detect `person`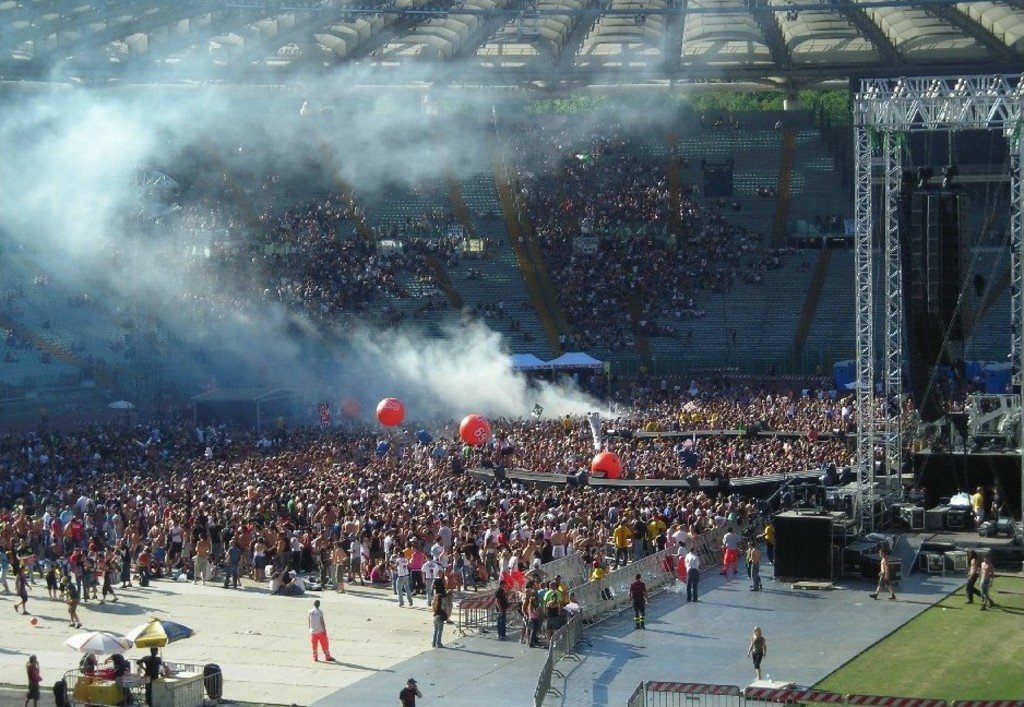
[979,558,996,614]
